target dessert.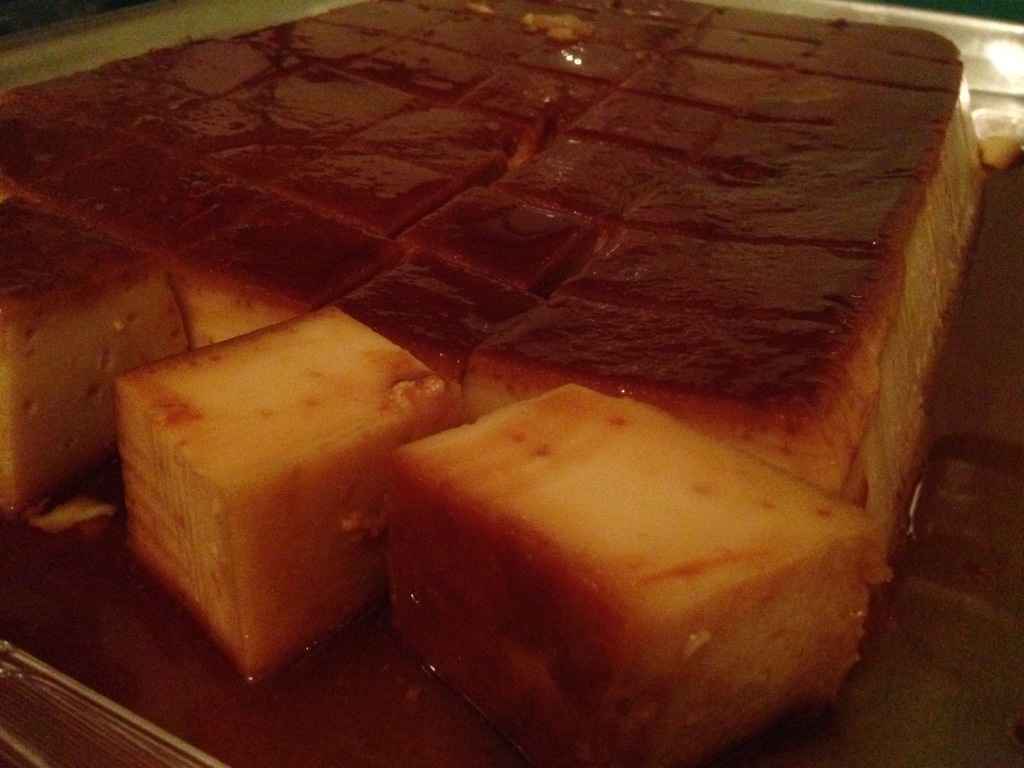
Target region: 114,302,436,684.
